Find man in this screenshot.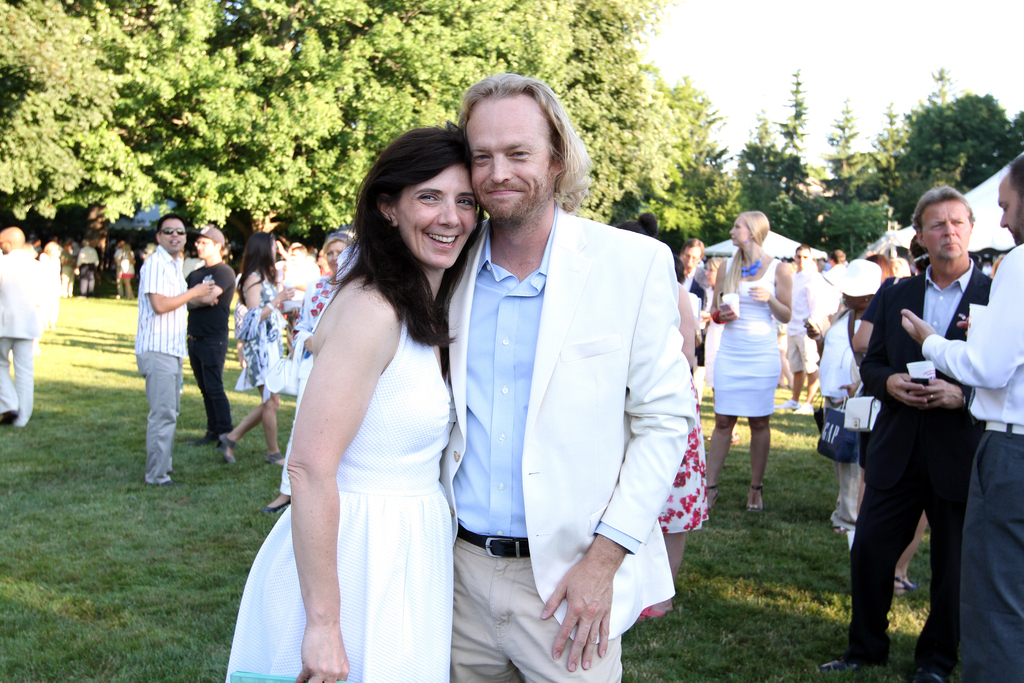
The bounding box for man is [x1=184, y1=224, x2=243, y2=457].
